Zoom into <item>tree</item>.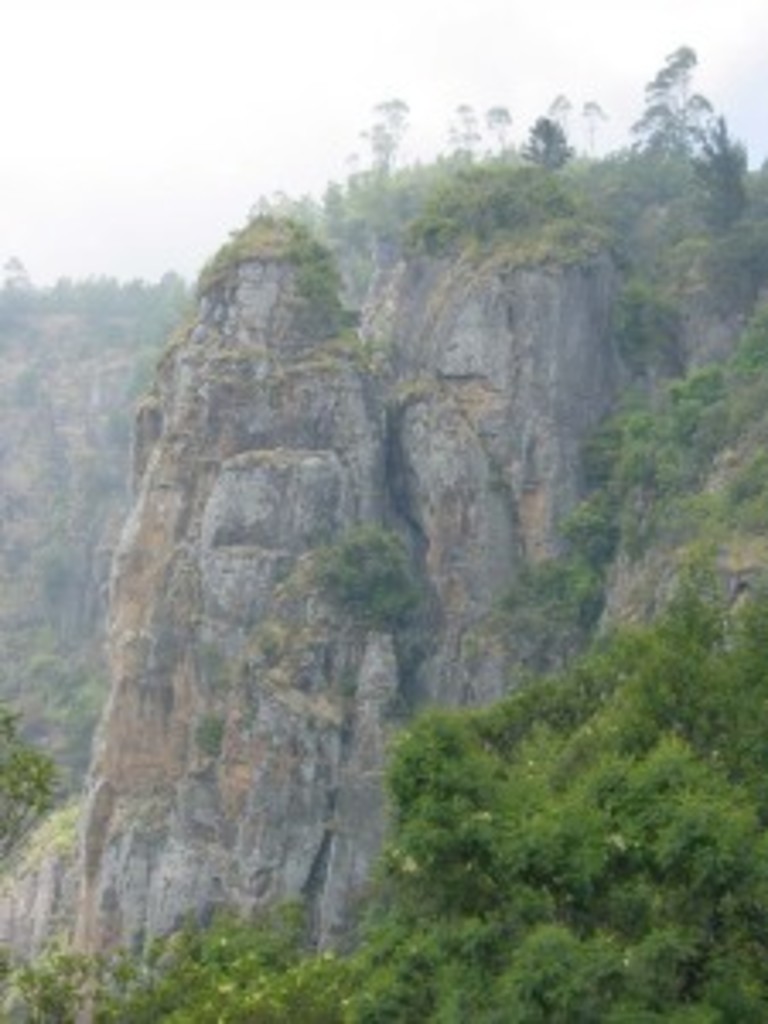
Zoom target: Rect(0, 707, 85, 867).
